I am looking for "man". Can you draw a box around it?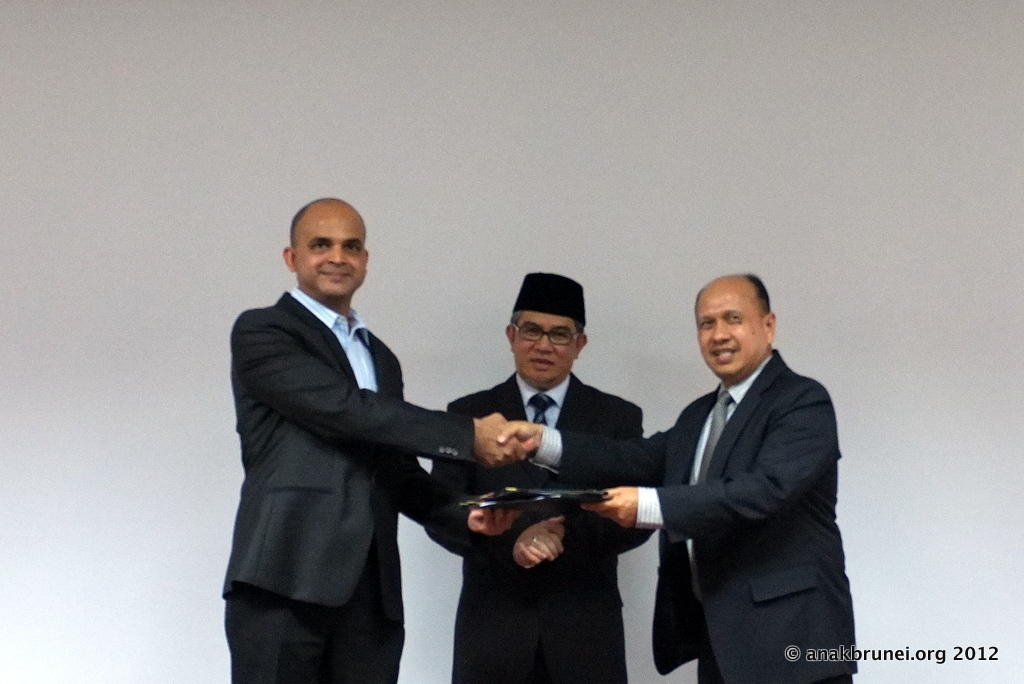
Sure, the bounding box is (left=420, top=265, right=650, bottom=683).
